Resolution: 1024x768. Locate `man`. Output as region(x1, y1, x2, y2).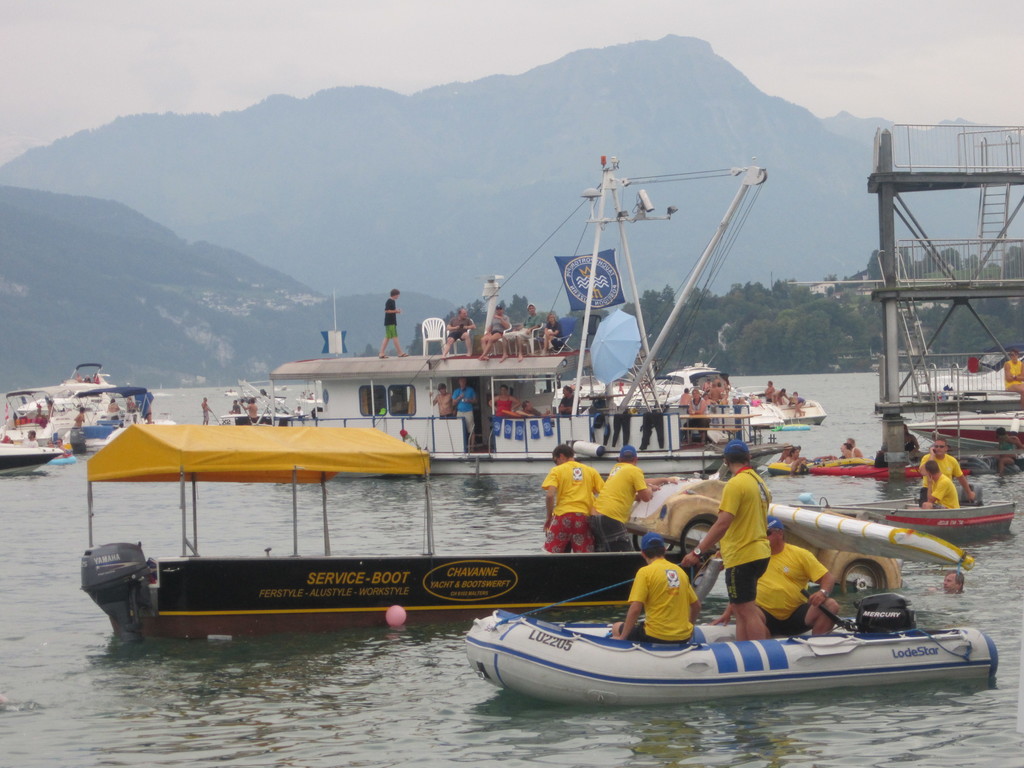
region(428, 383, 455, 422).
